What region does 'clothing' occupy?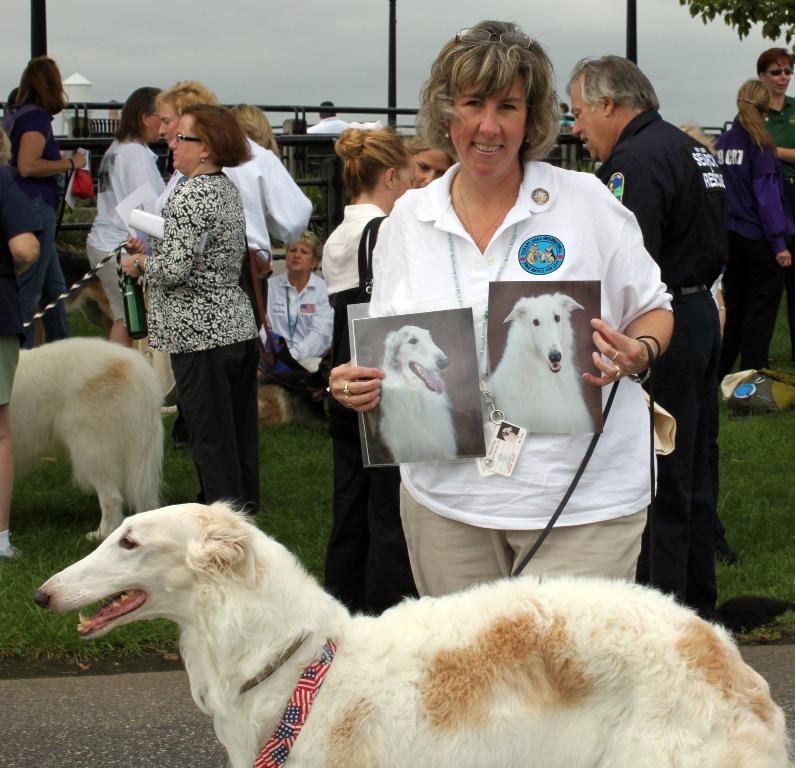
114, 162, 273, 498.
